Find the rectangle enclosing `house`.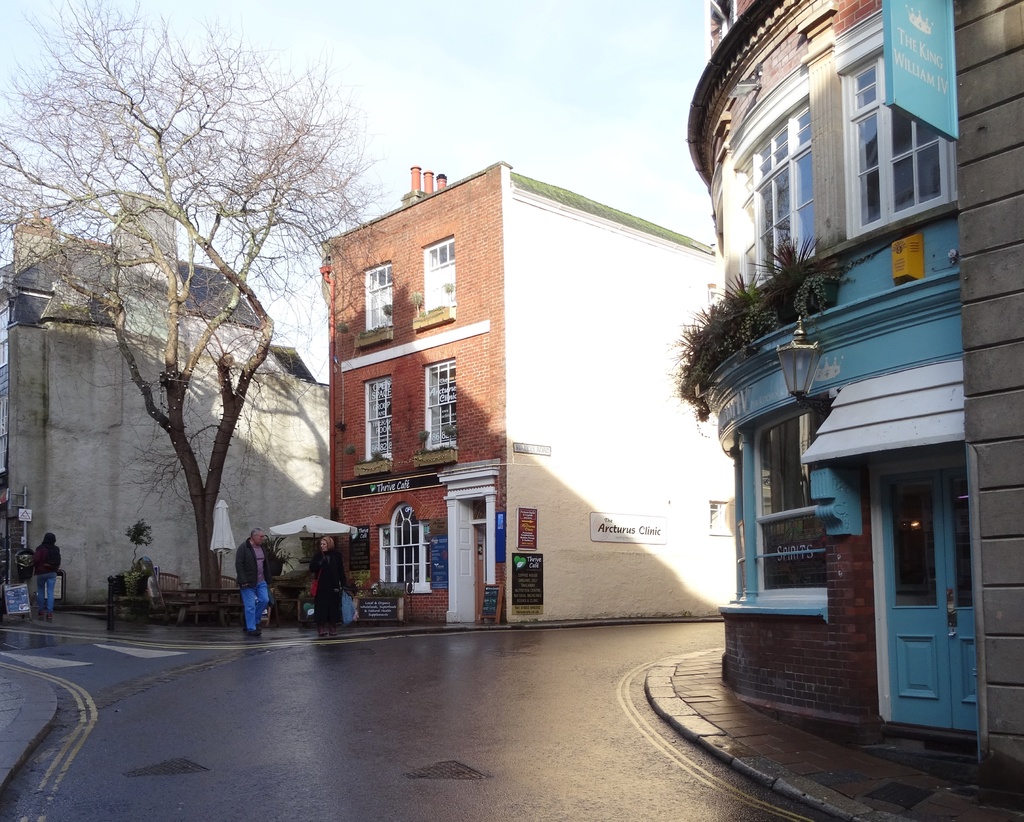
x1=684, y1=0, x2=1023, y2=771.
